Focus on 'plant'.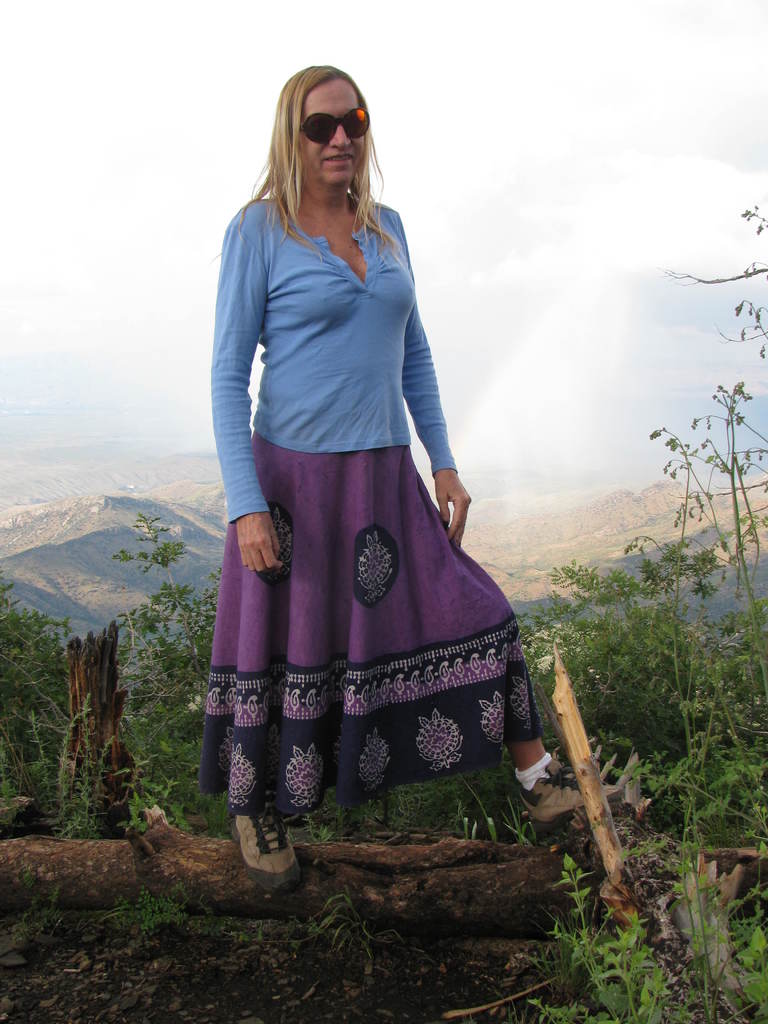
Focused at region(0, 872, 76, 974).
